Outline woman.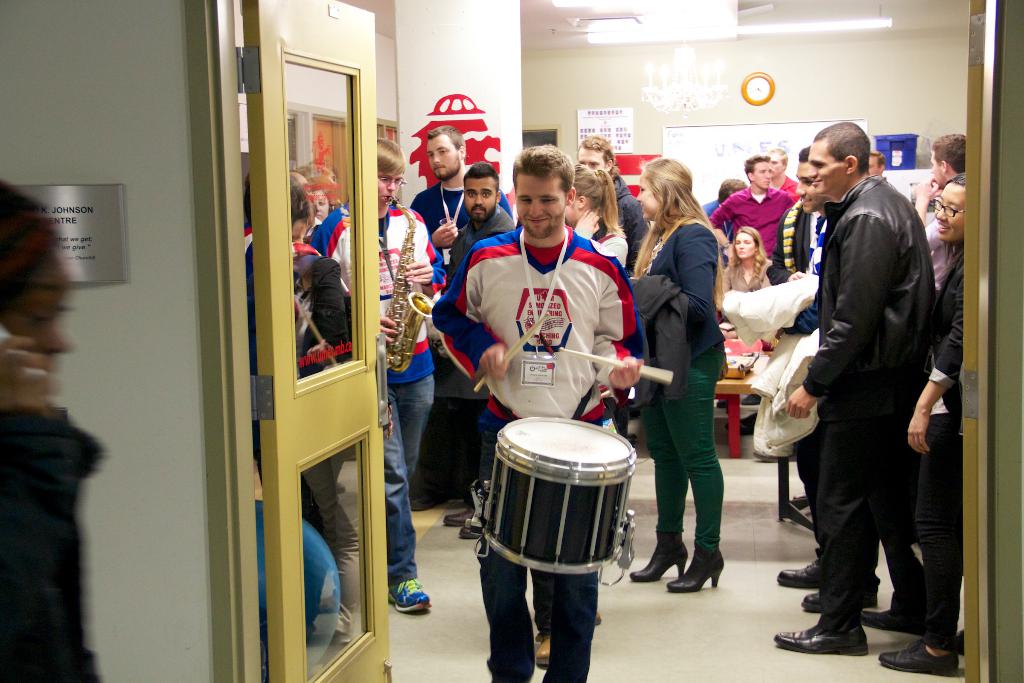
Outline: 627/158/725/593.
